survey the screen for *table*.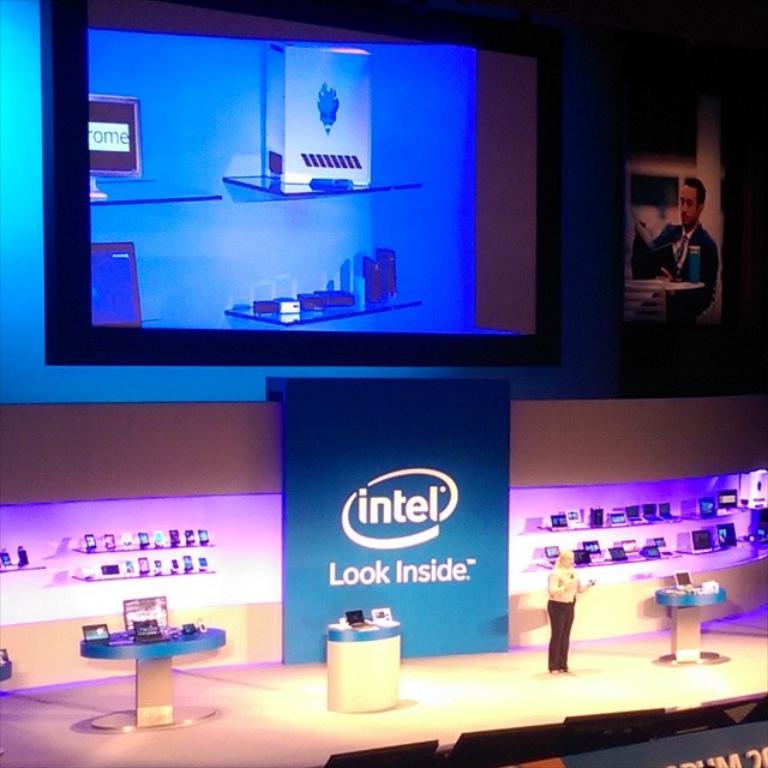
Survey found: [left=67, top=613, right=222, bottom=728].
